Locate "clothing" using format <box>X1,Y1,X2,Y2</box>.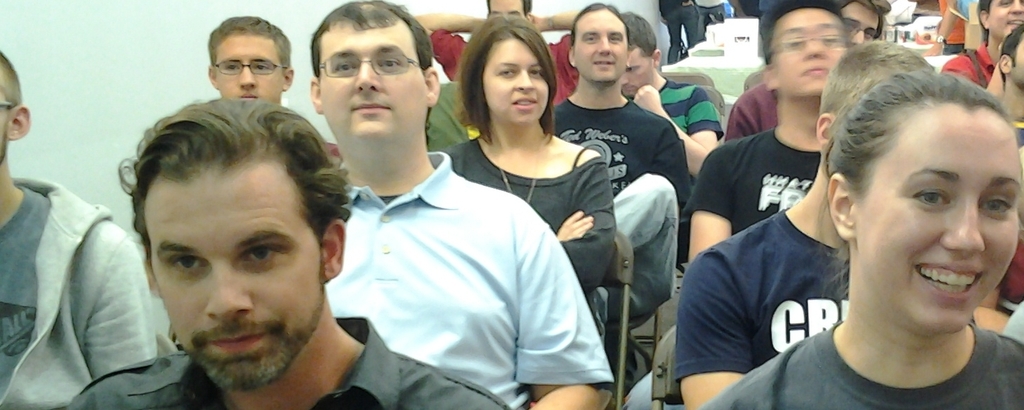
<box>443,135,621,299</box>.
